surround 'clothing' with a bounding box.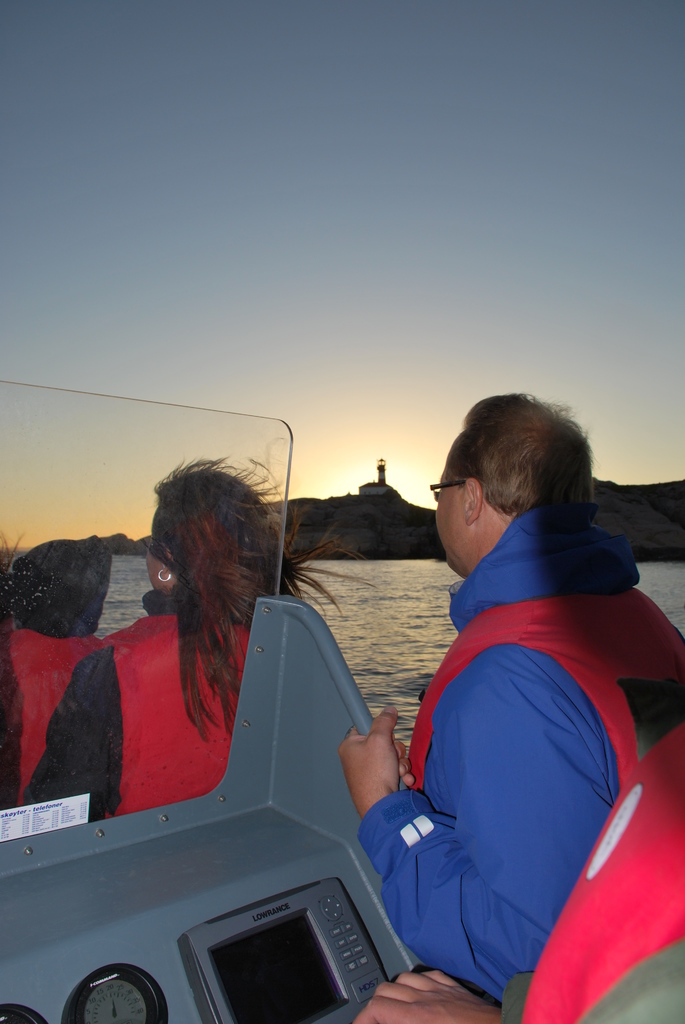
Rect(13, 591, 278, 814).
